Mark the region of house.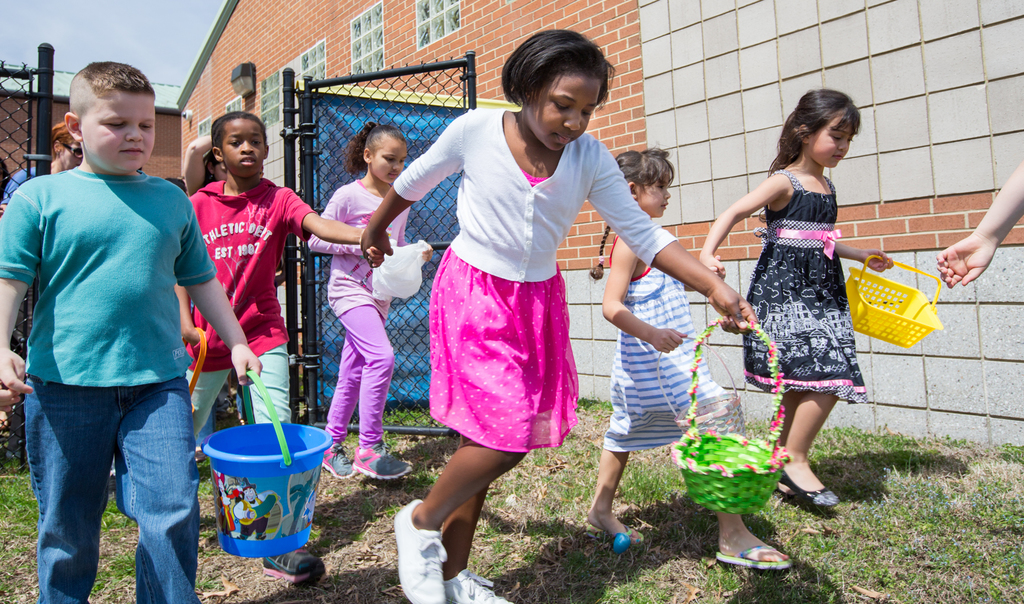
Region: 0:85:186:177.
